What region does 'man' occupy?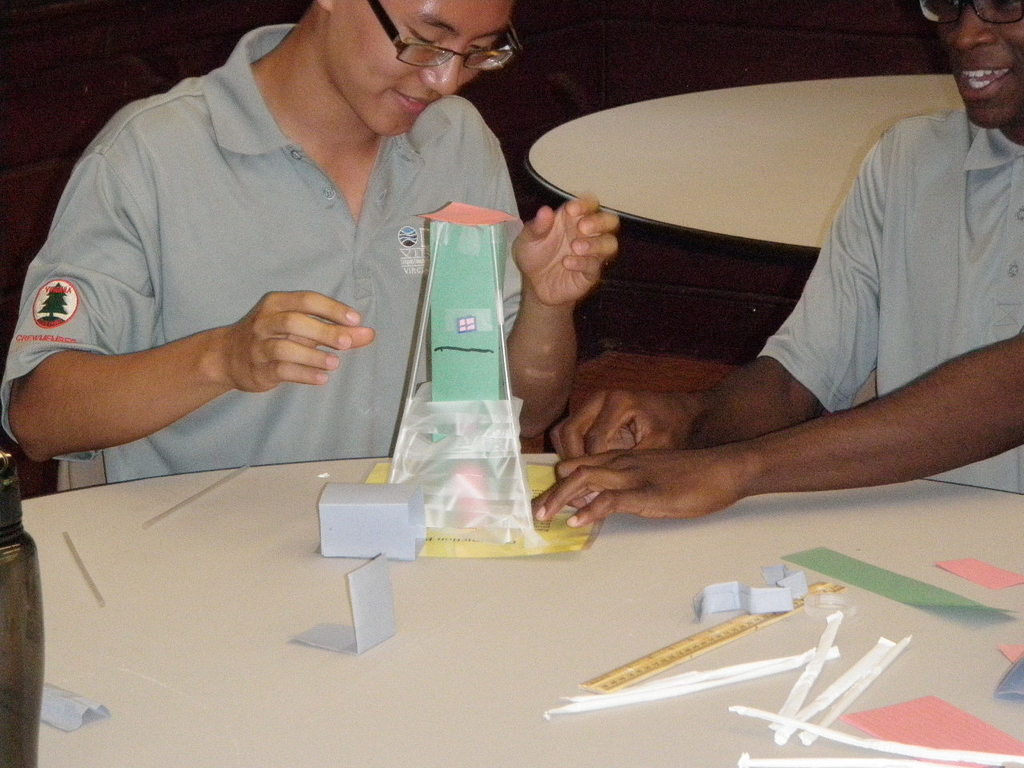
[x1=47, y1=0, x2=629, y2=566].
